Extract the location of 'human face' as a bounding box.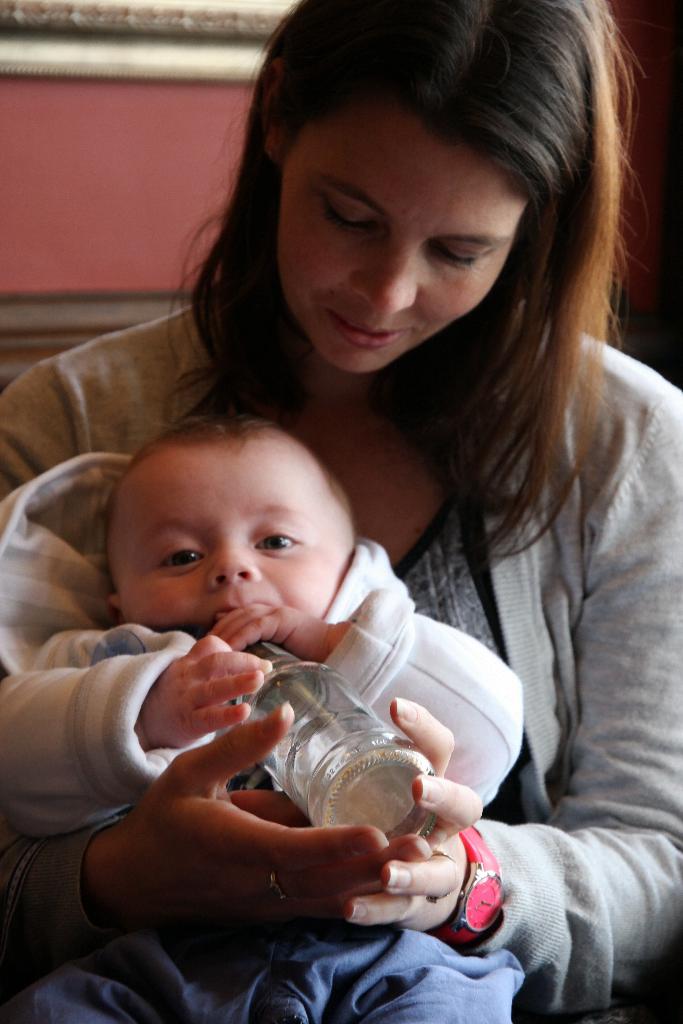
(x1=283, y1=100, x2=527, y2=371).
